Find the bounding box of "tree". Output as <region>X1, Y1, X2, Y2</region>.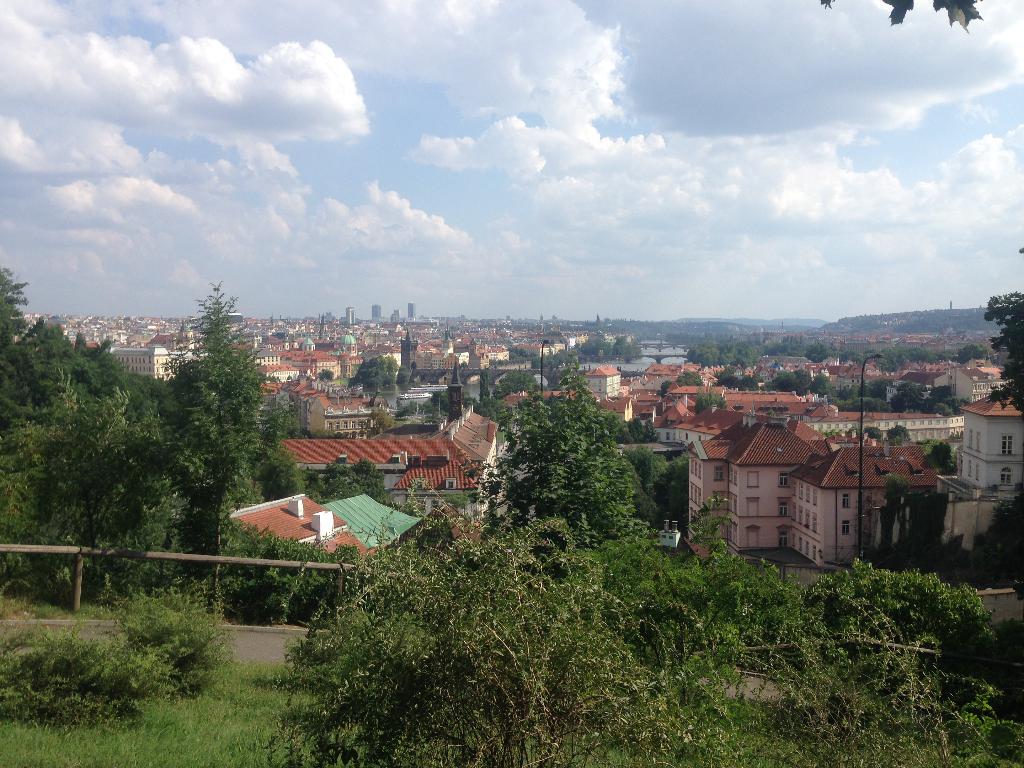
<region>881, 422, 915, 447</region>.
